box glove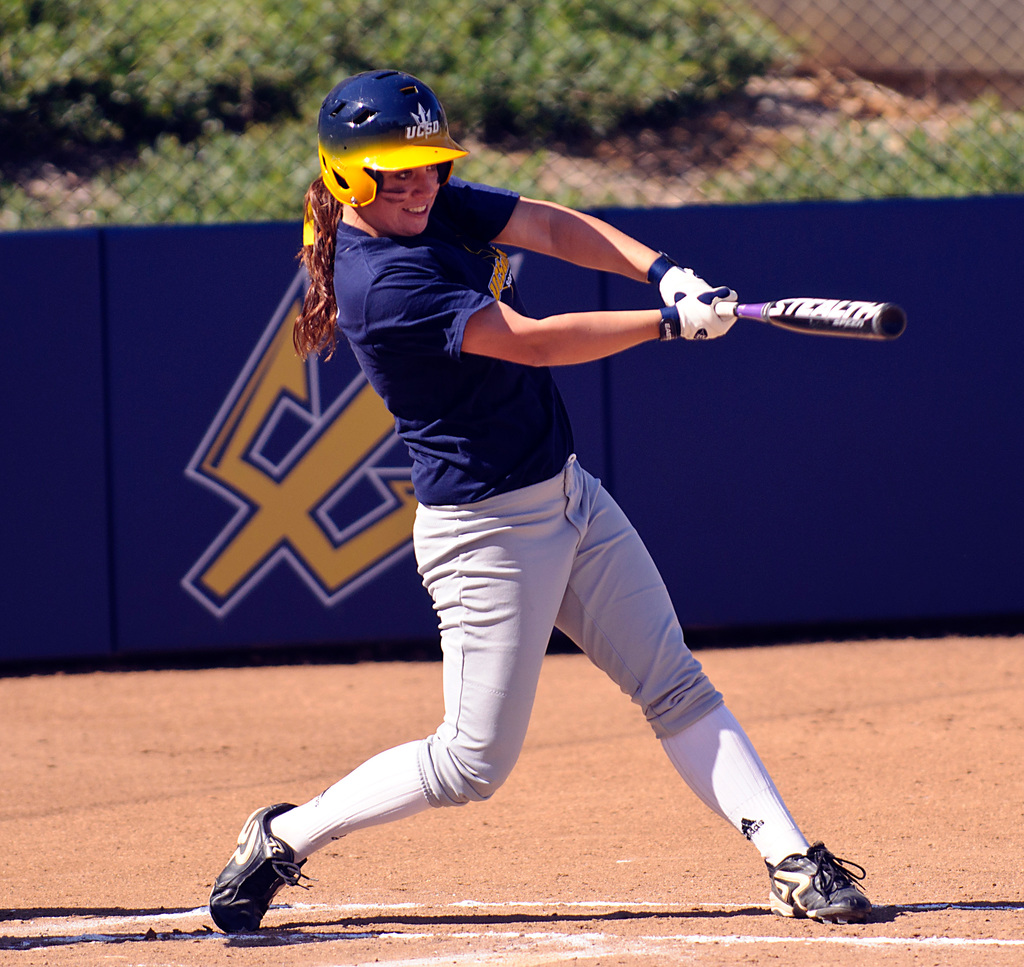
647:247:724:296
